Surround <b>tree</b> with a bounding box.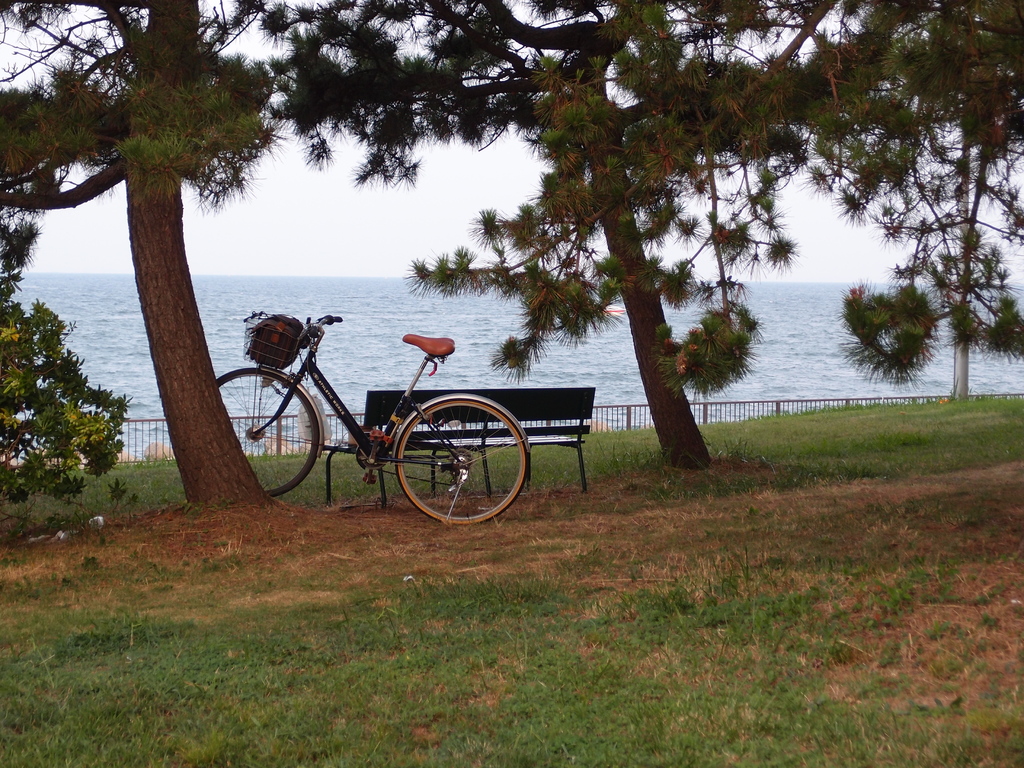
locate(242, 0, 1023, 470).
